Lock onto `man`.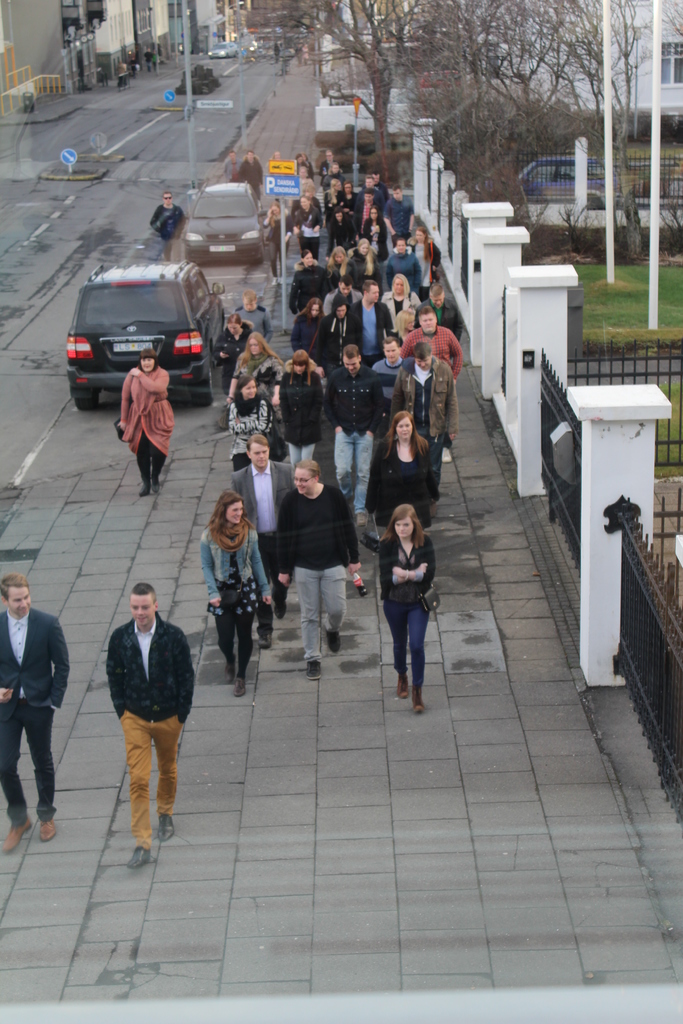
Locked: pyautogui.locateOnScreen(0, 573, 69, 846).
